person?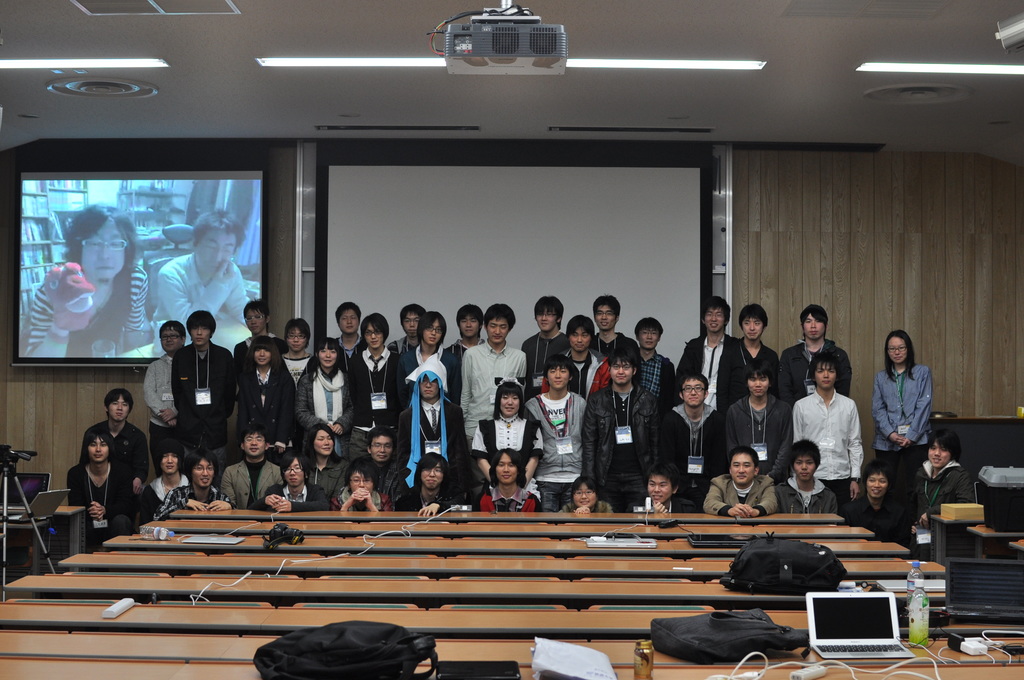
256, 446, 330, 510
